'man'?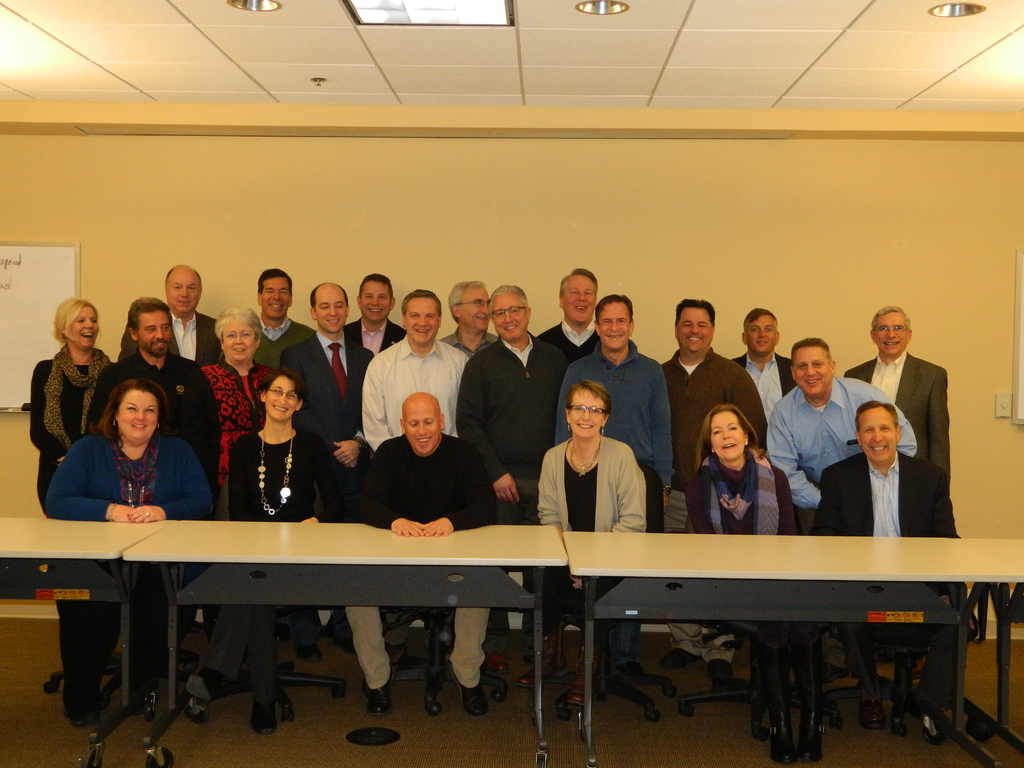
box(553, 294, 676, 507)
